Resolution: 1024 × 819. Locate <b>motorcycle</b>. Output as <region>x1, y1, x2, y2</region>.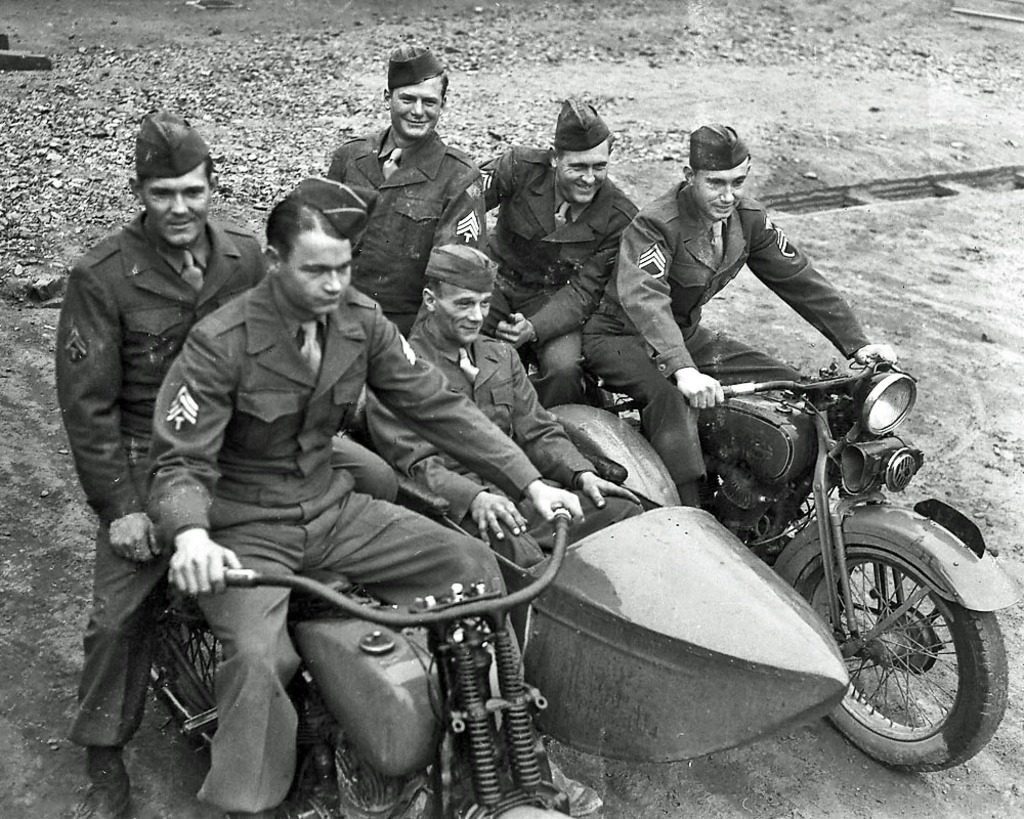
<region>144, 395, 851, 818</region>.
